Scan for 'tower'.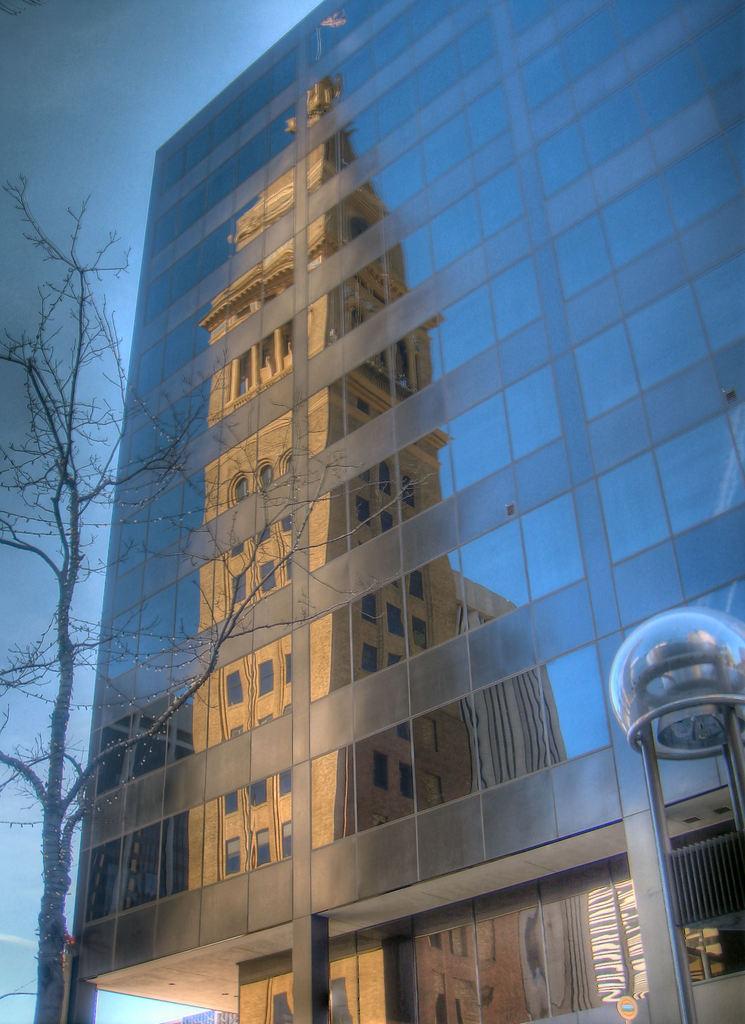
Scan result: locate(178, 10, 473, 1023).
